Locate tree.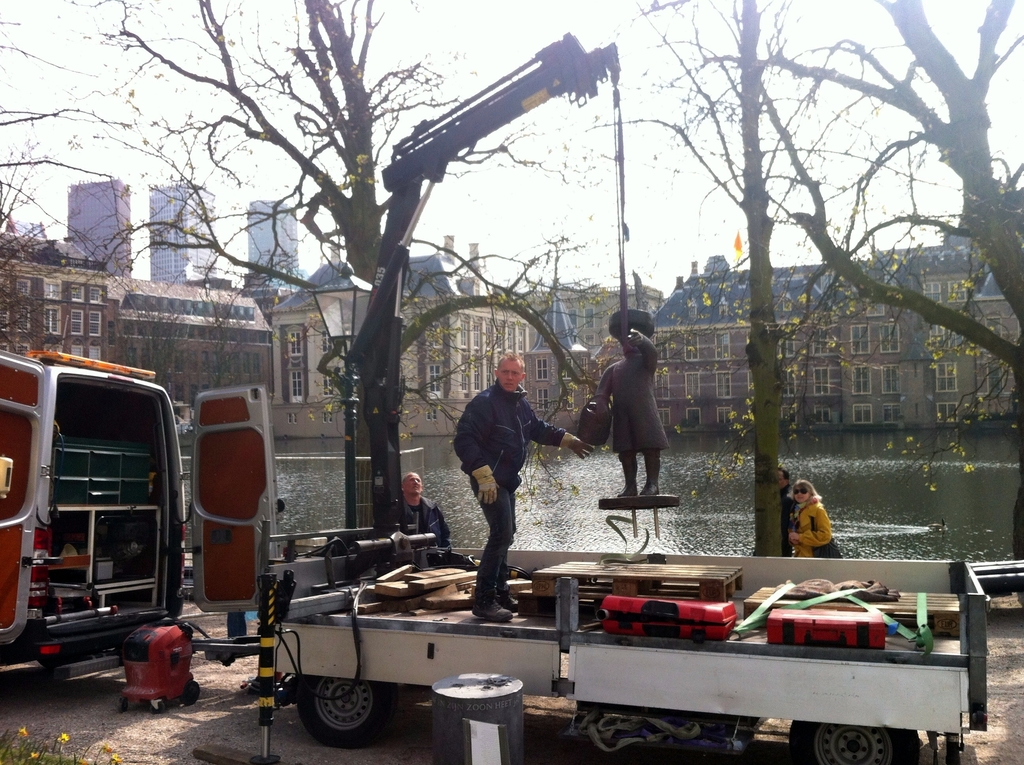
Bounding box: x1=0 y1=0 x2=121 y2=350.
